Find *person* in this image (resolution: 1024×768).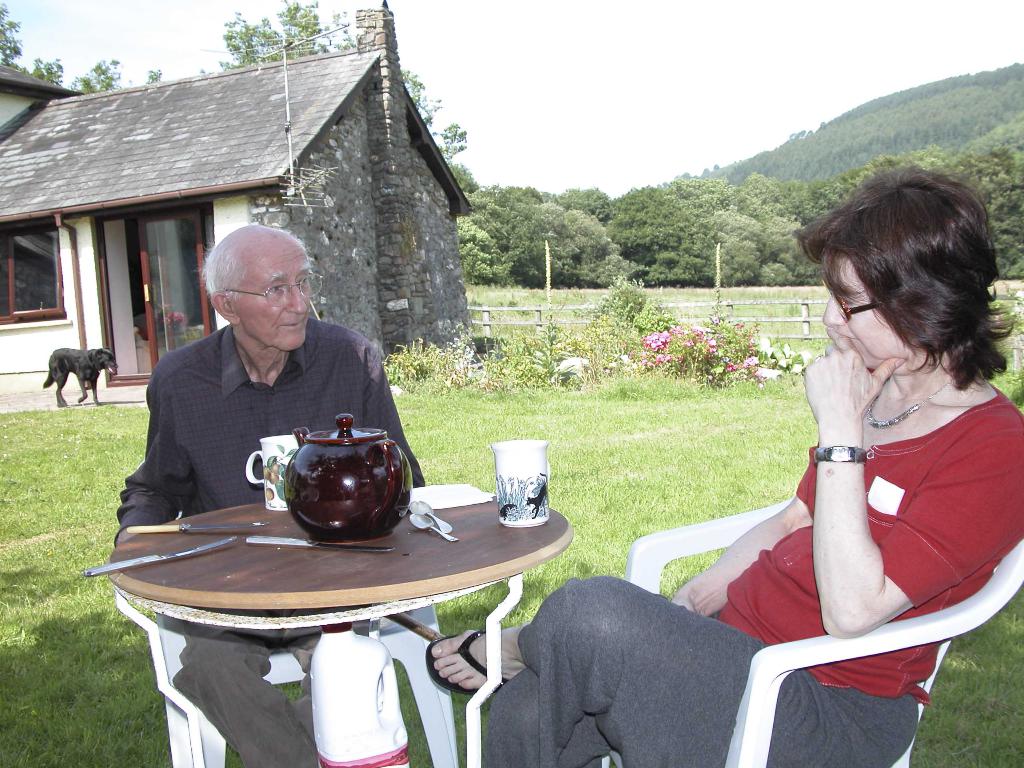
left=425, top=168, right=1023, bottom=767.
